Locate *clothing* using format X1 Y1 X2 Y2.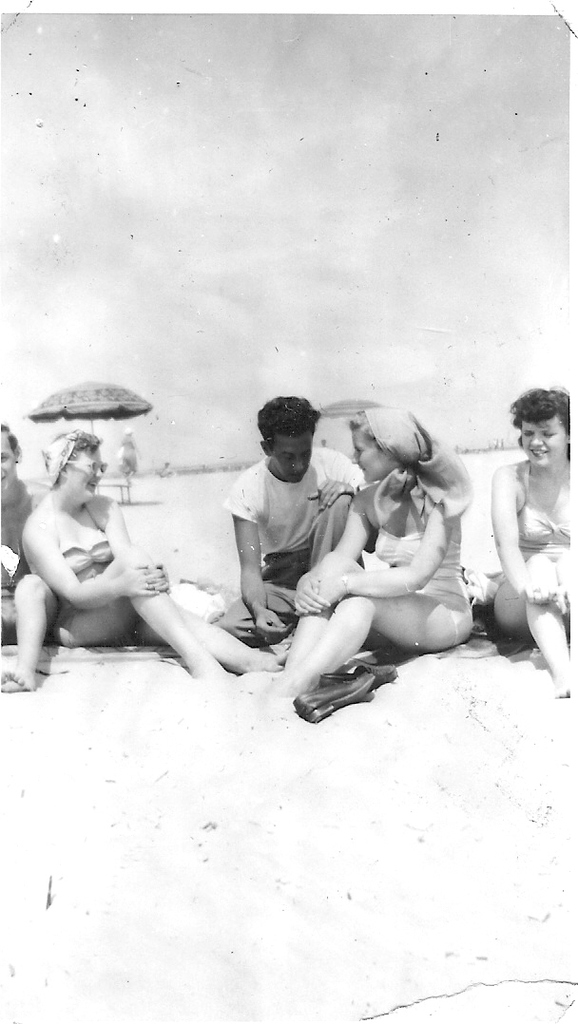
517 469 563 538.
